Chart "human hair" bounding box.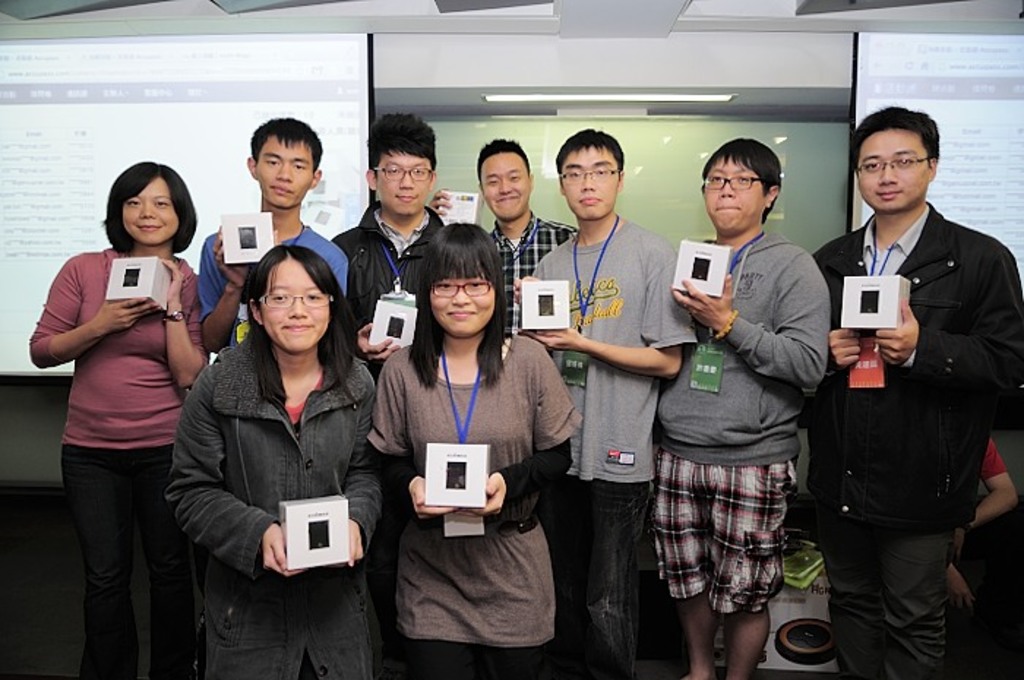
Charted: BBox(850, 101, 939, 181).
